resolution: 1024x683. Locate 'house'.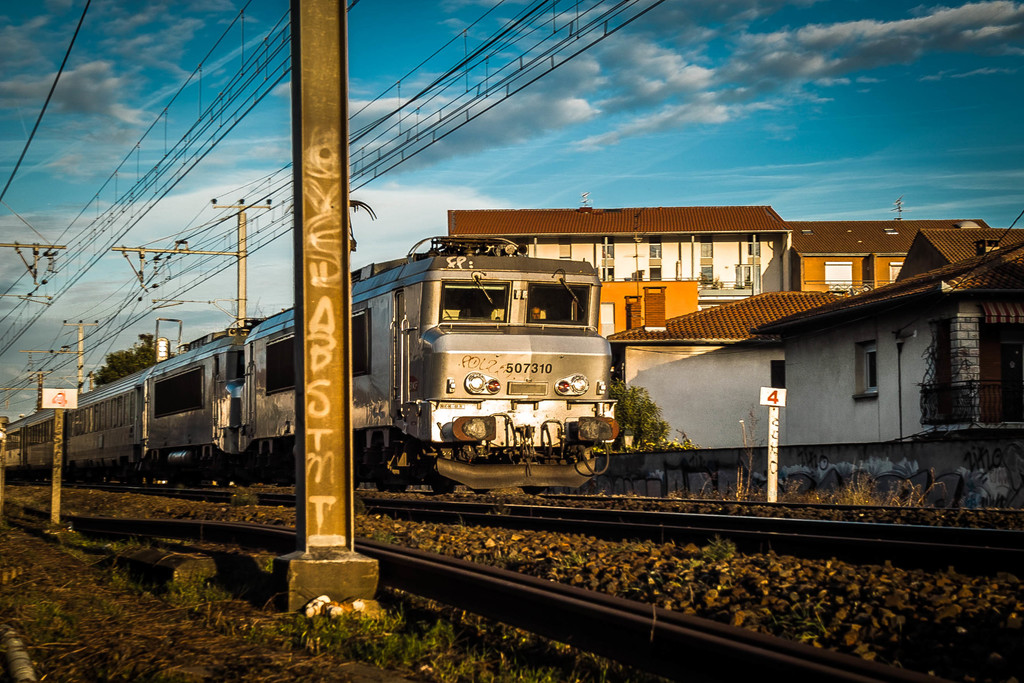
{"left": 604, "top": 289, "right": 858, "bottom": 441}.
